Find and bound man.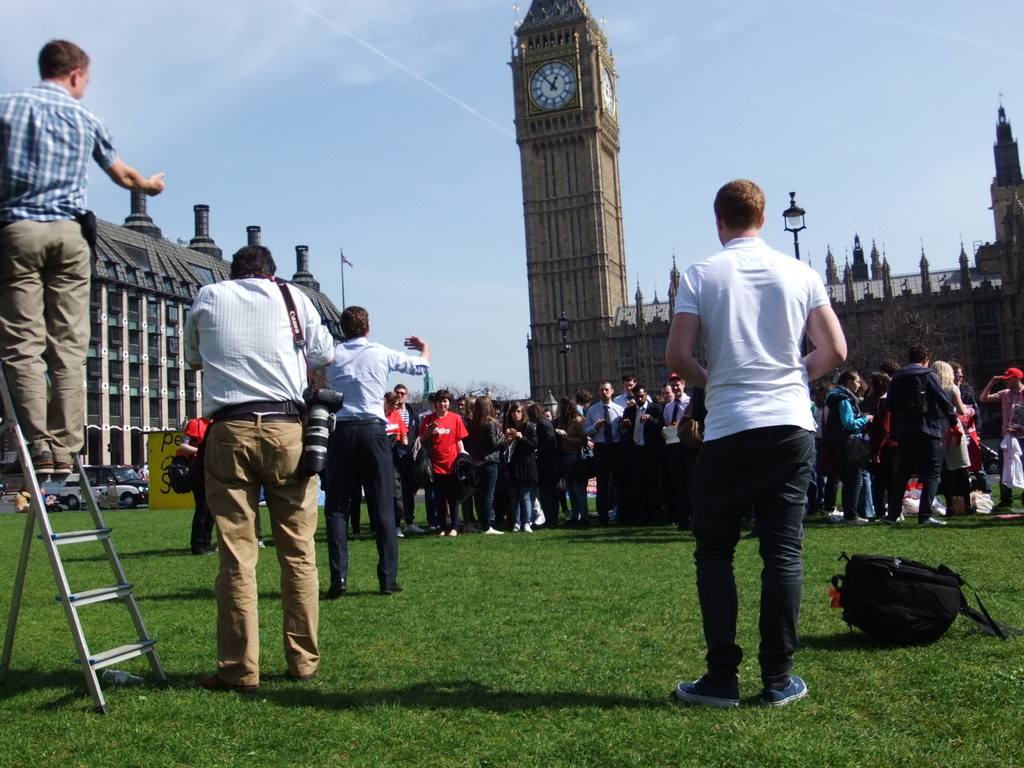
Bound: x1=658, y1=192, x2=847, y2=684.
